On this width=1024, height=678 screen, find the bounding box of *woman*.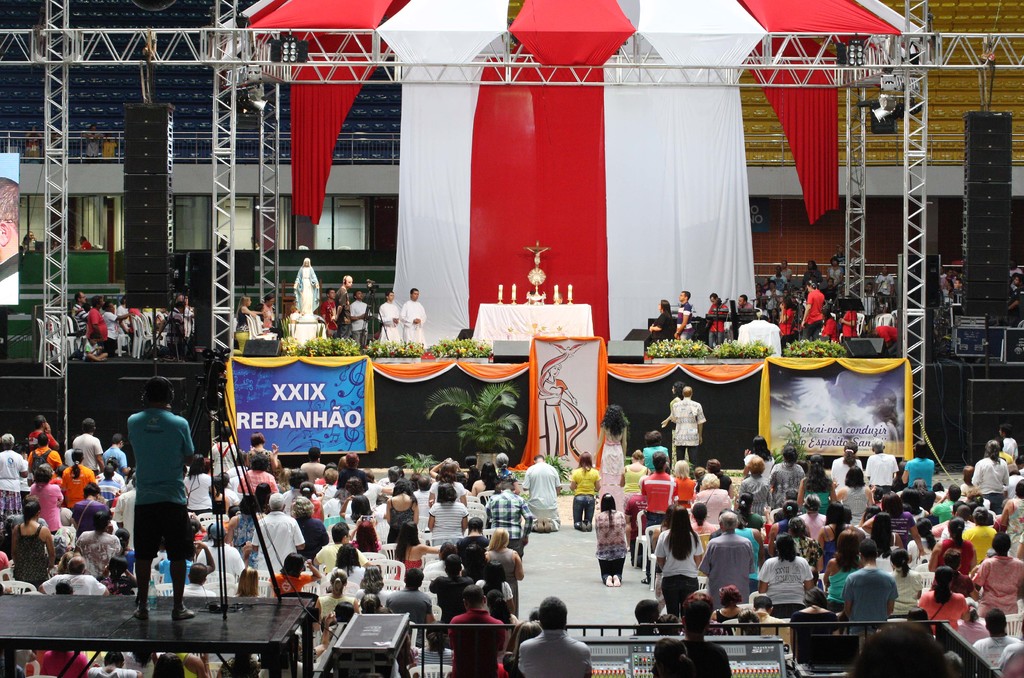
Bounding box: bbox=[885, 548, 922, 619].
